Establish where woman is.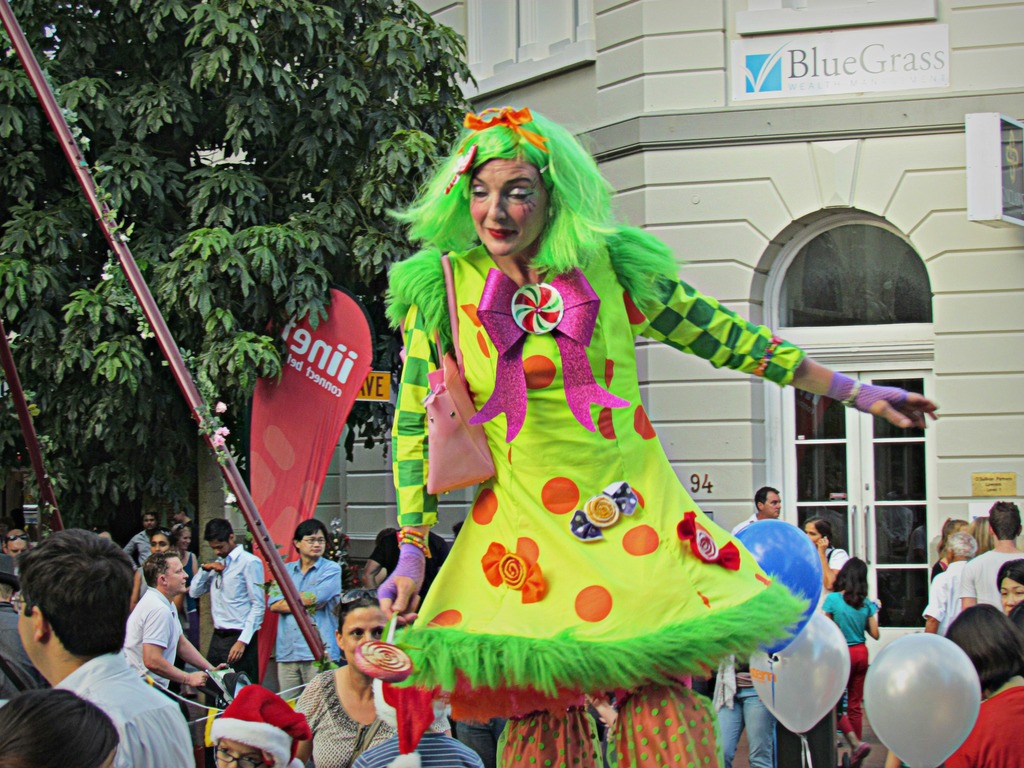
Established at 129,527,189,698.
